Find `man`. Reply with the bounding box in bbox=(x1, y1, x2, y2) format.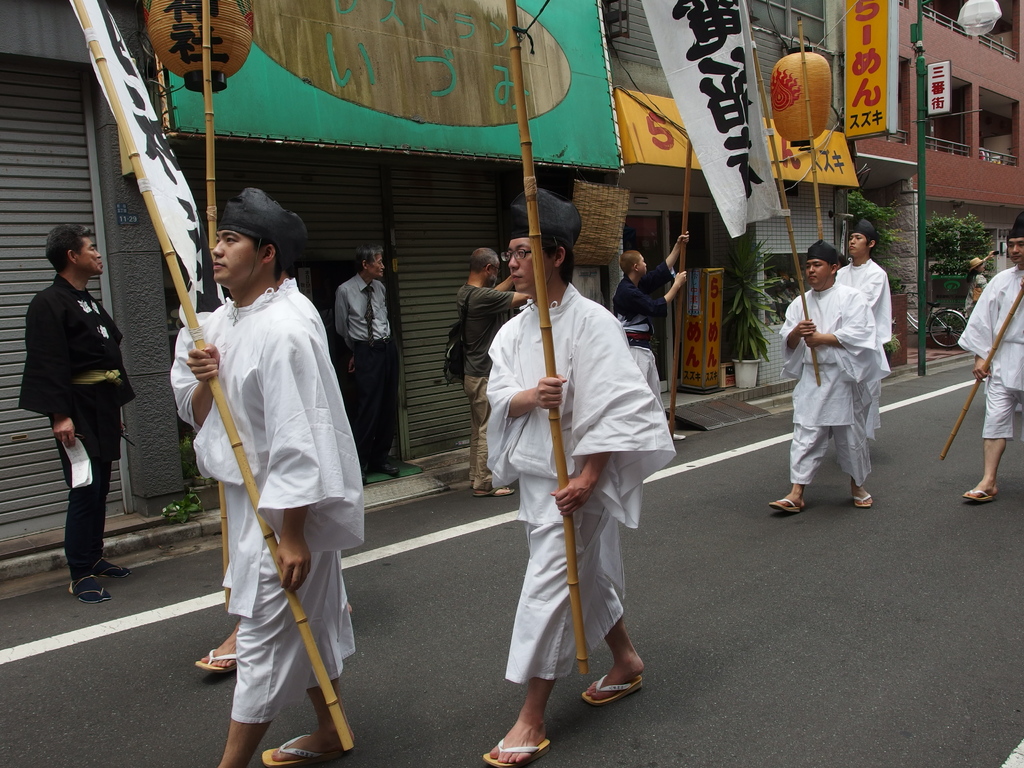
bbox=(613, 229, 692, 415).
